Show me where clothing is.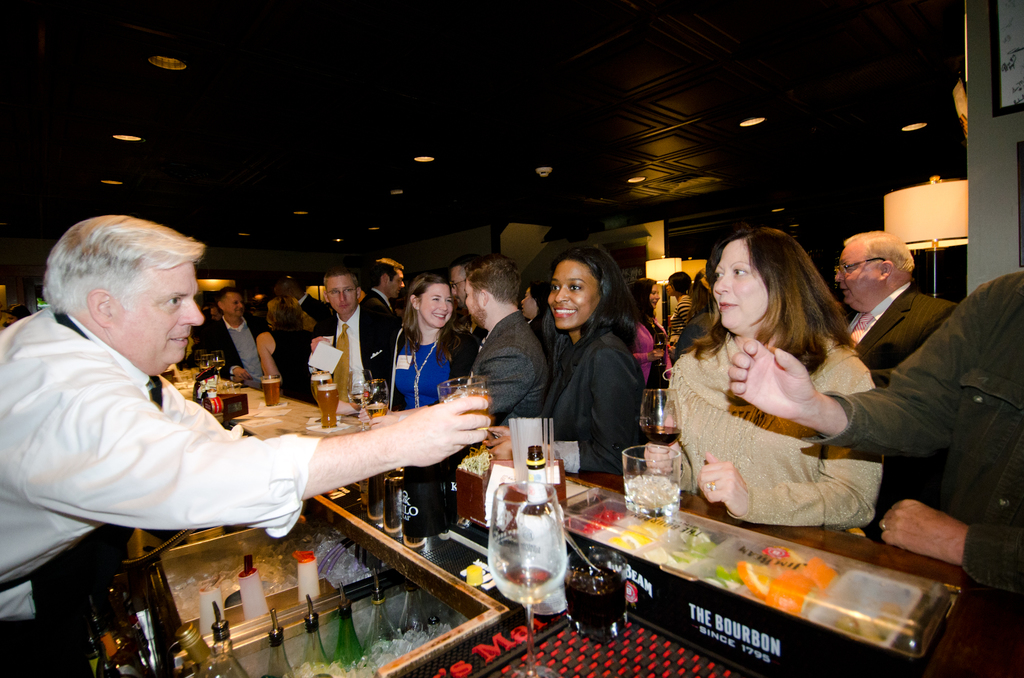
clothing is at 840,272,961,372.
